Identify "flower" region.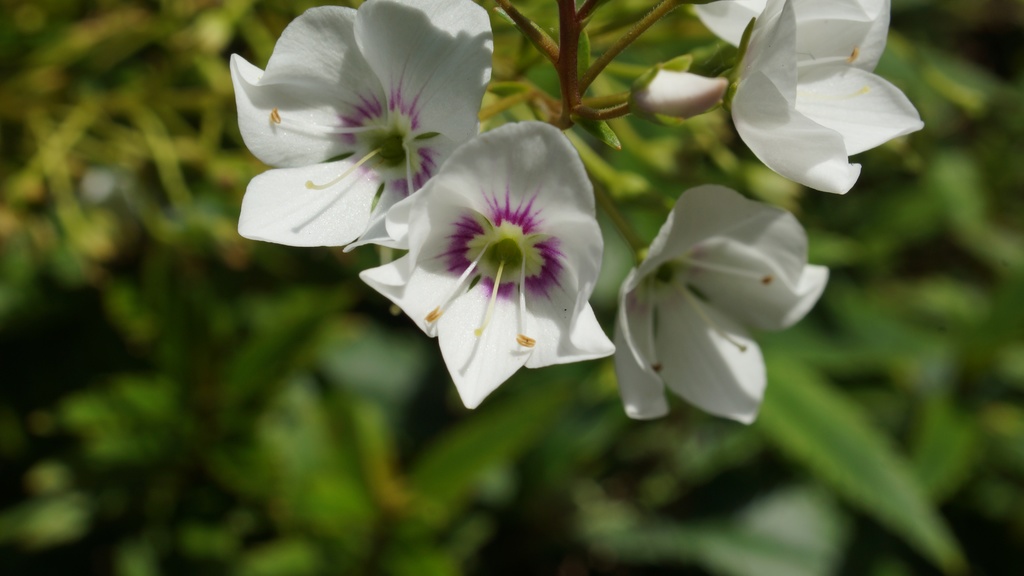
Region: Rect(223, 0, 484, 256).
